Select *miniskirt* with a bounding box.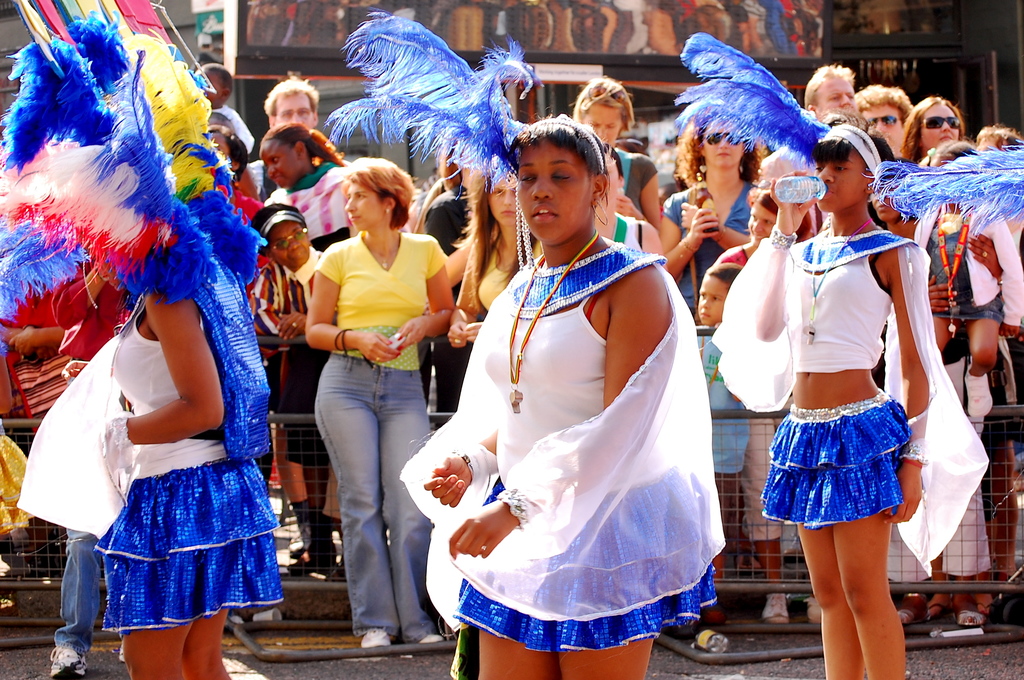
94/455/280/637.
